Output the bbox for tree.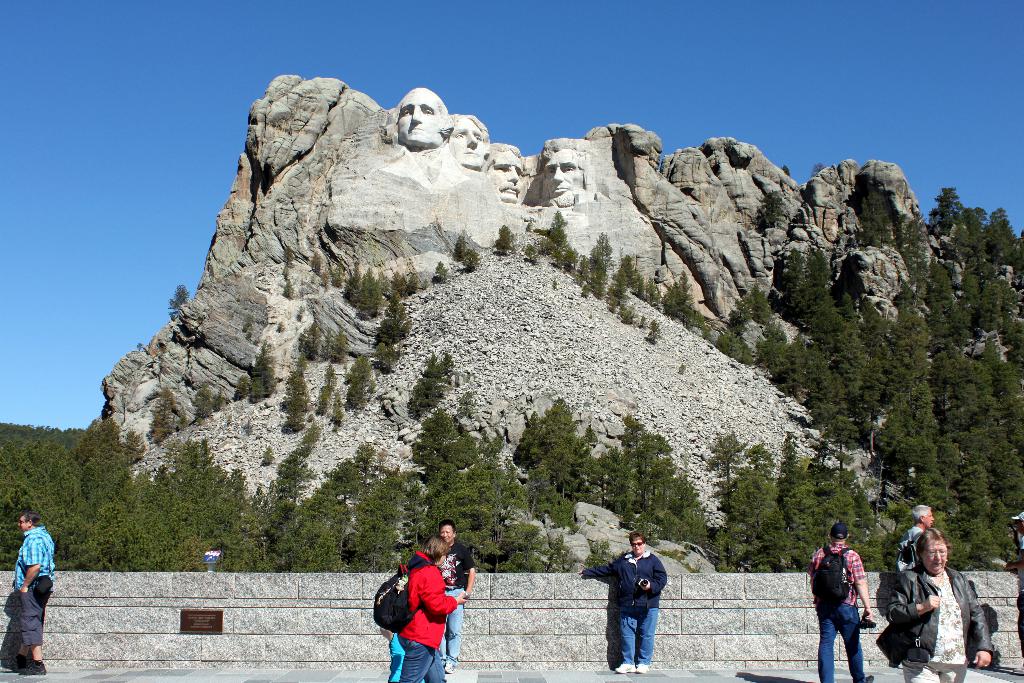
bbox=[775, 244, 855, 342].
